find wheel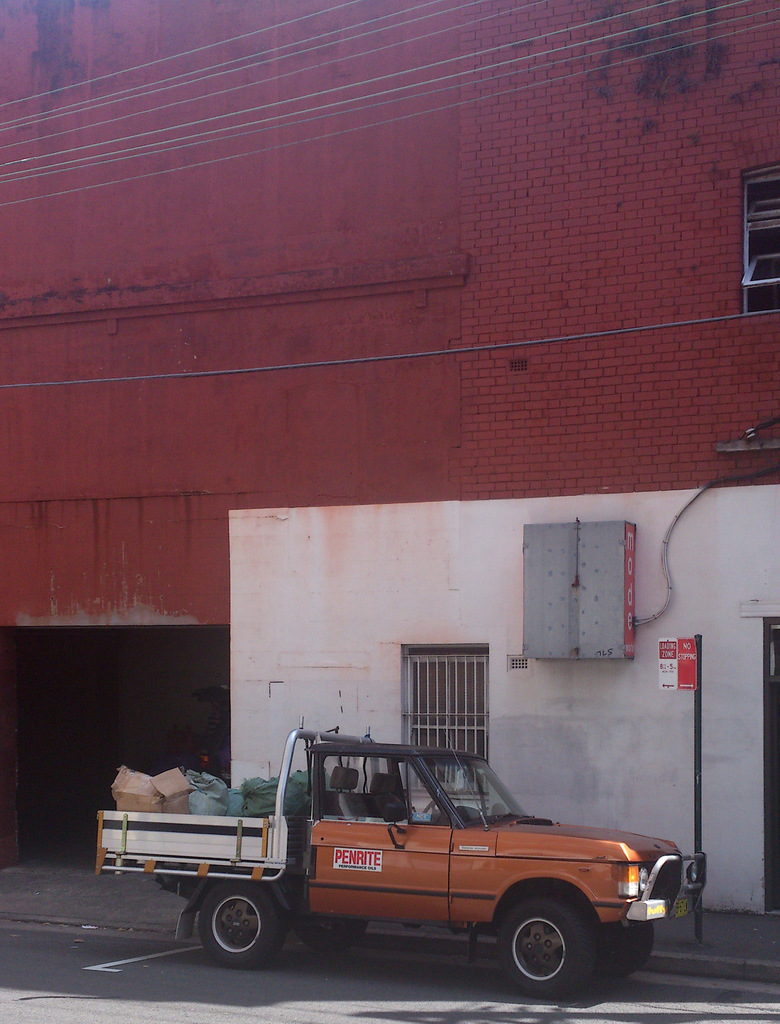
596:922:652:979
